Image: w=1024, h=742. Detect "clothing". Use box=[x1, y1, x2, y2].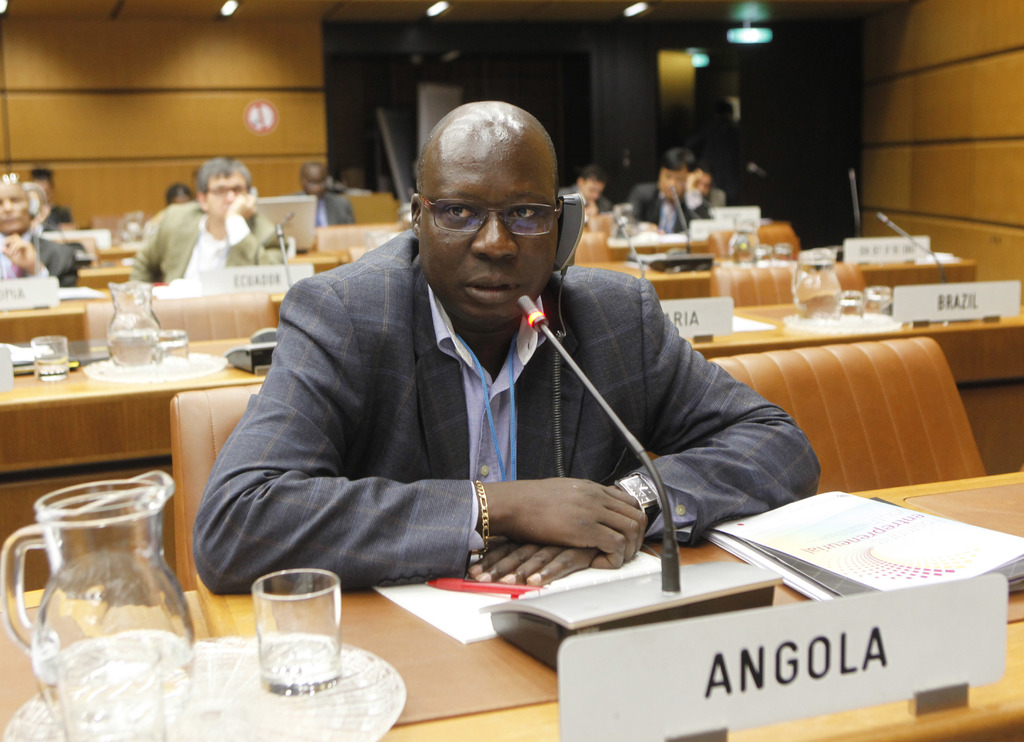
box=[710, 188, 724, 206].
